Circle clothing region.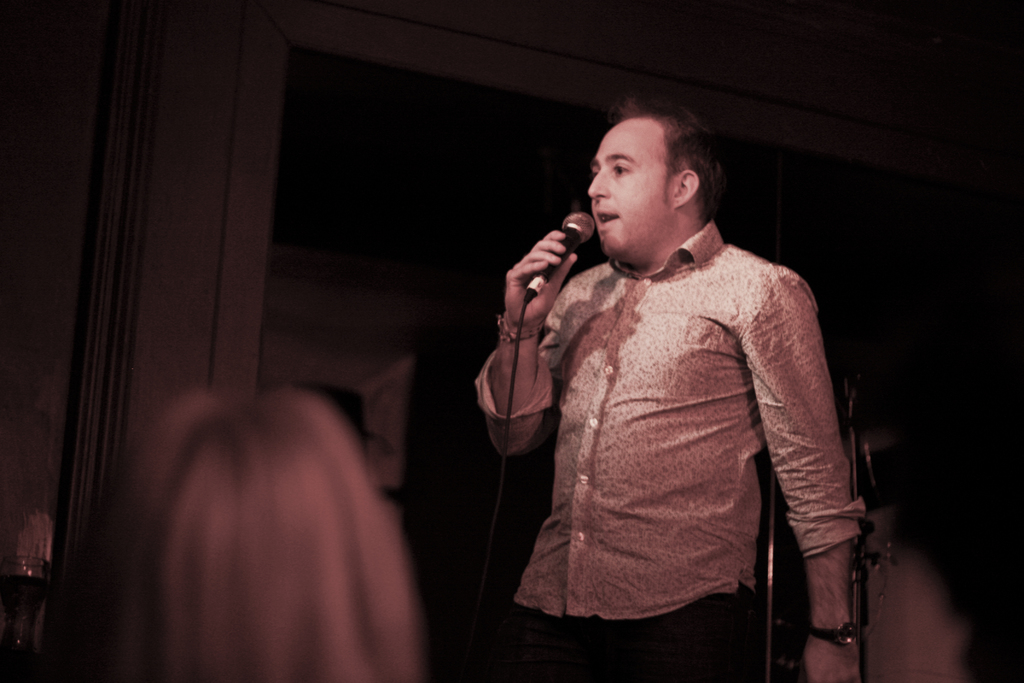
Region: {"x1": 466, "y1": 218, "x2": 878, "y2": 682}.
